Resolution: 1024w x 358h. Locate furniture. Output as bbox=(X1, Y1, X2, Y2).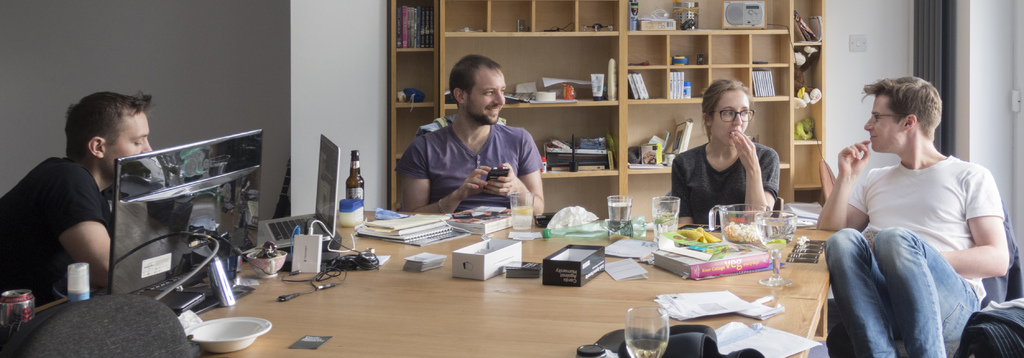
bbox=(33, 202, 840, 357).
